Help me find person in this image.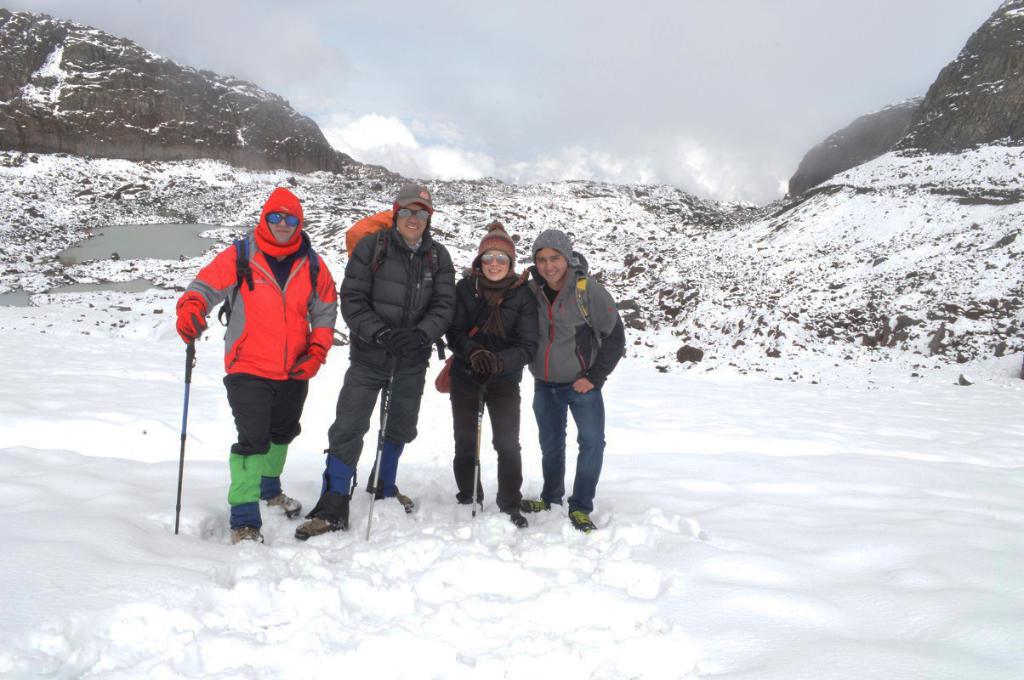
Found it: bbox=[518, 225, 630, 538].
